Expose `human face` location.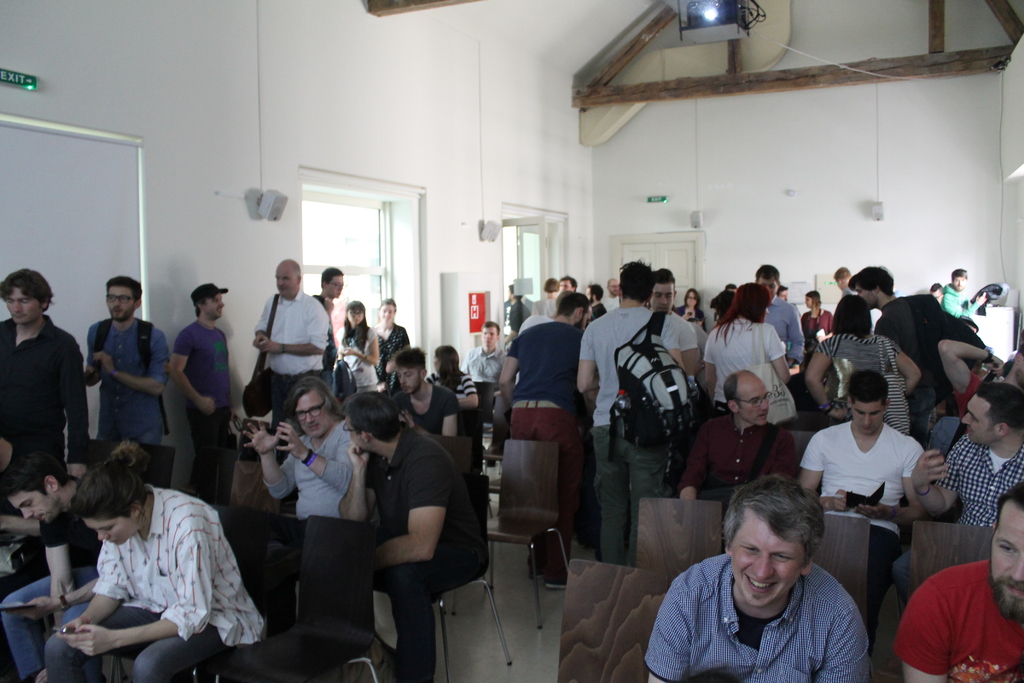
Exposed at detection(79, 514, 138, 545).
